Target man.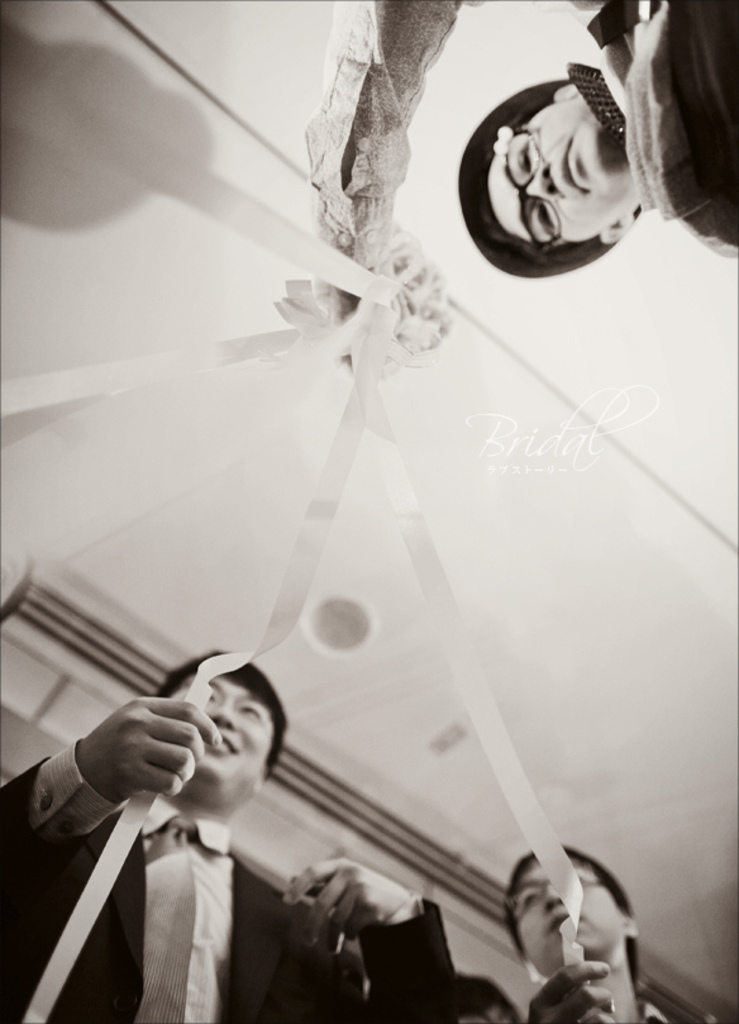
Target region: locate(463, 0, 738, 280).
